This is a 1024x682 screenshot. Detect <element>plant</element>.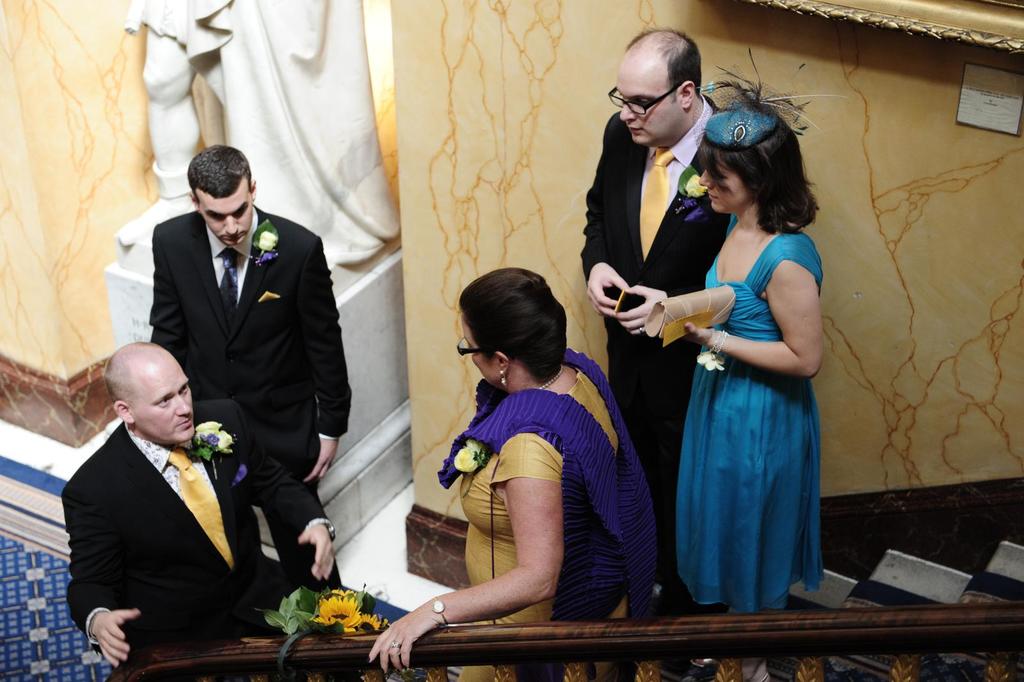
270:577:387:672.
